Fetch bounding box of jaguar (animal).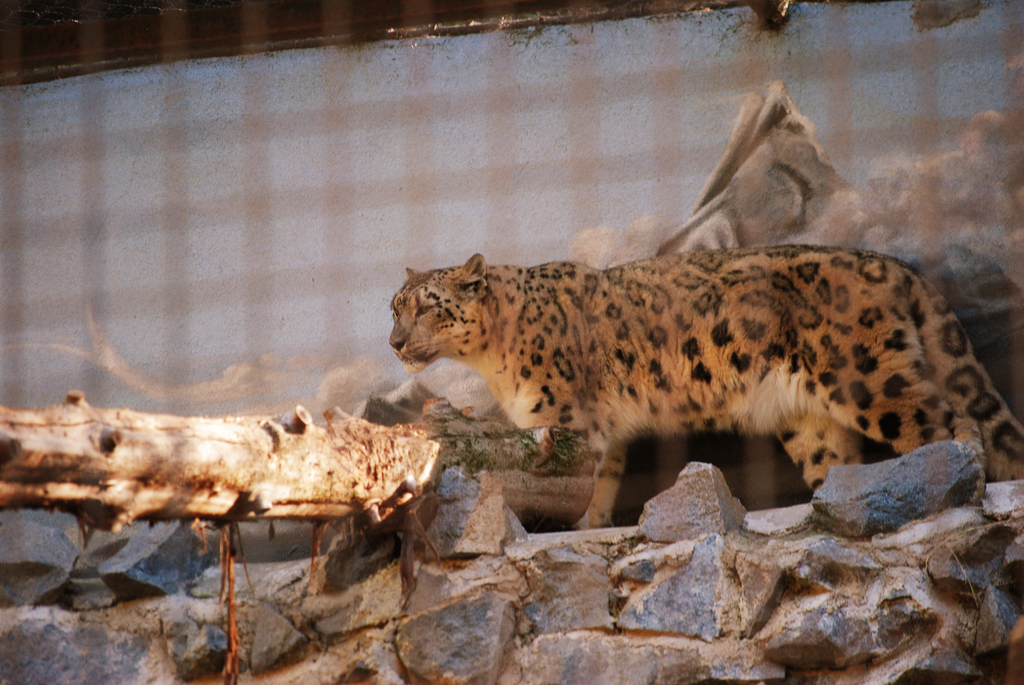
Bbox: <bbox>387, 248, 1023, 531</bbox>.
